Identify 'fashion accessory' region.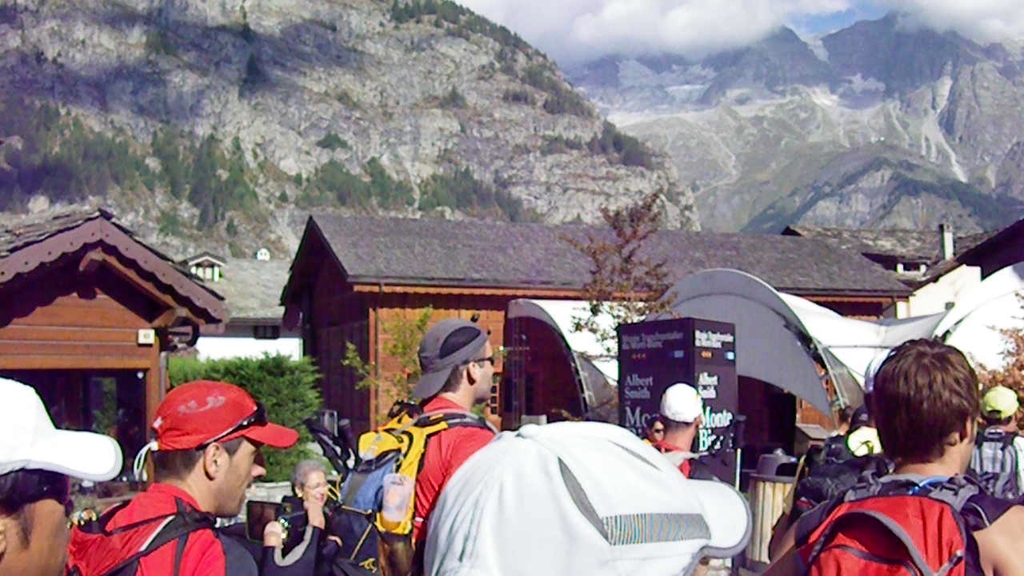
Region: bbox(982, 382, 1021, 417).
